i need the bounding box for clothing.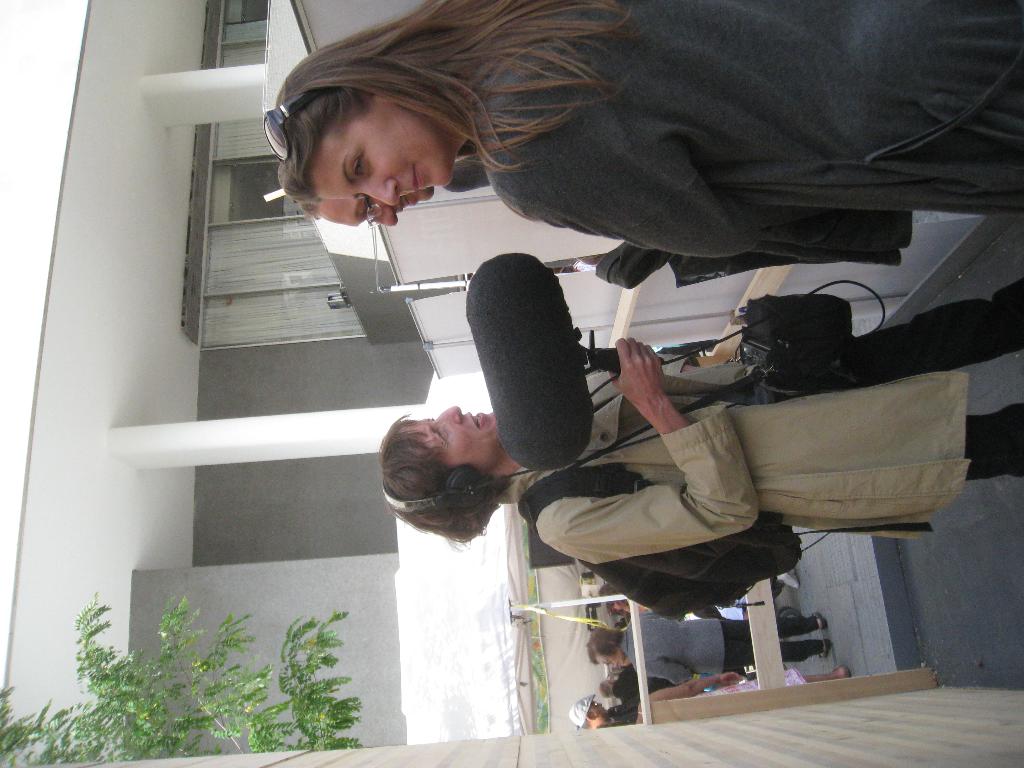
Here it is: Rect(596, 701, 642, 728).
